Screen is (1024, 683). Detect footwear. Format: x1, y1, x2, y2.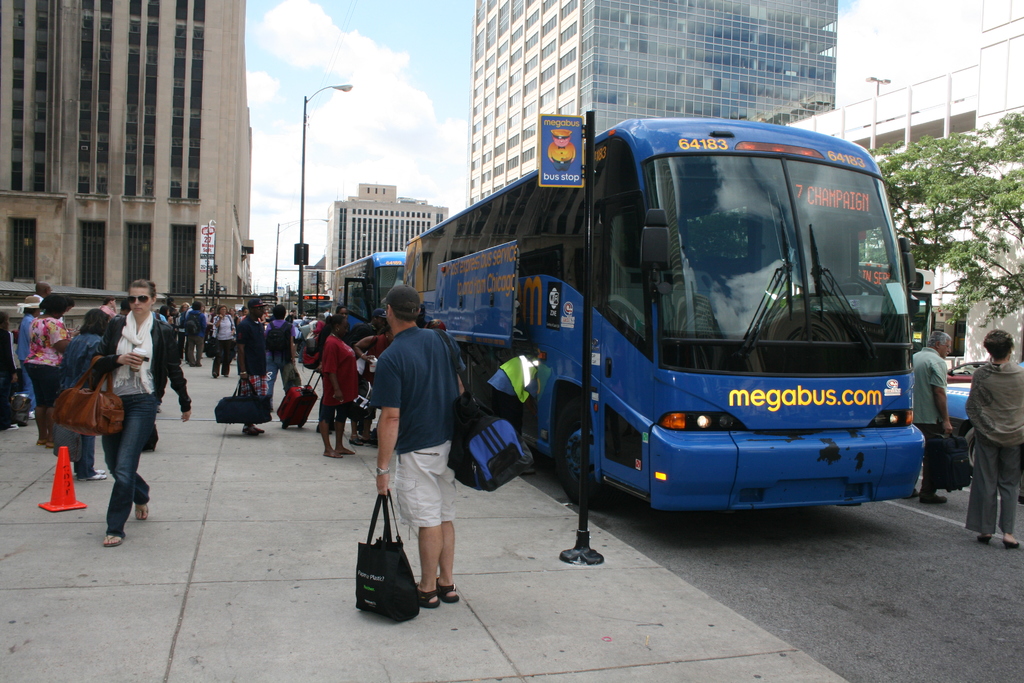
89, 466, 109, 471.
